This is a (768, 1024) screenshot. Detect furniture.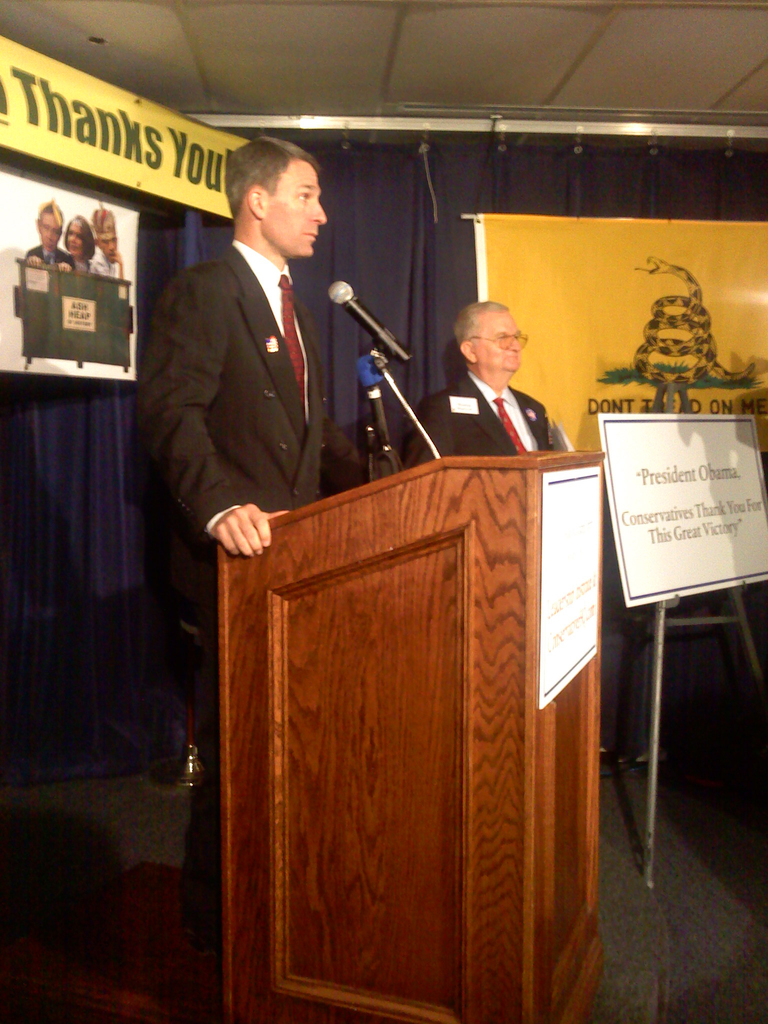
{"left": 214, "top": 449, "right": 609, "bottom": 1023}.
